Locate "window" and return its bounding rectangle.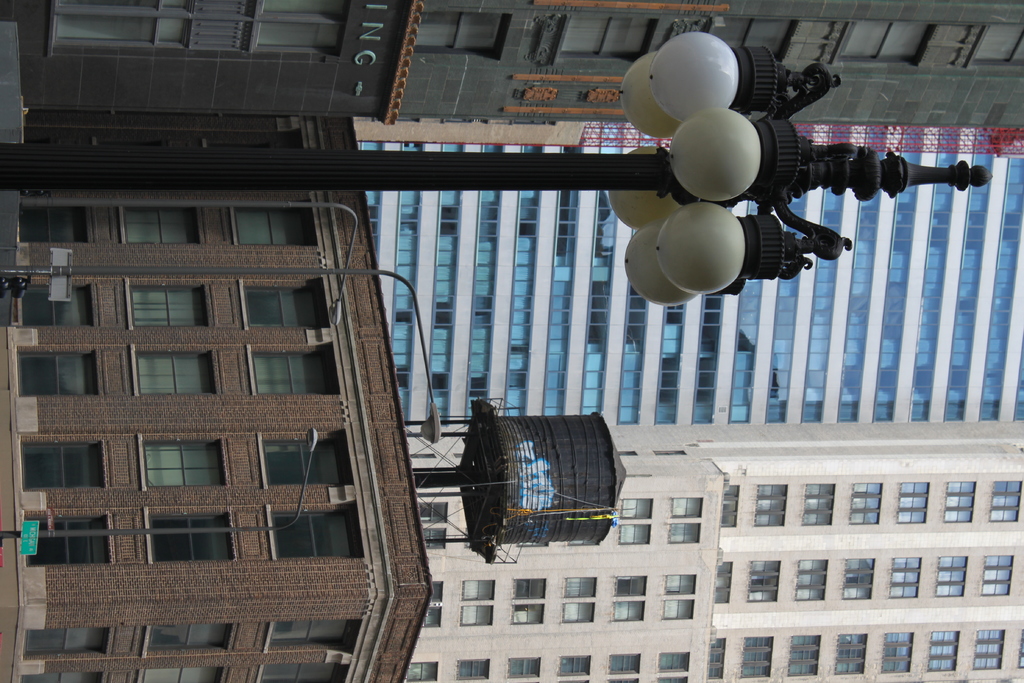
l=559, t=577, r=595, b=625.
